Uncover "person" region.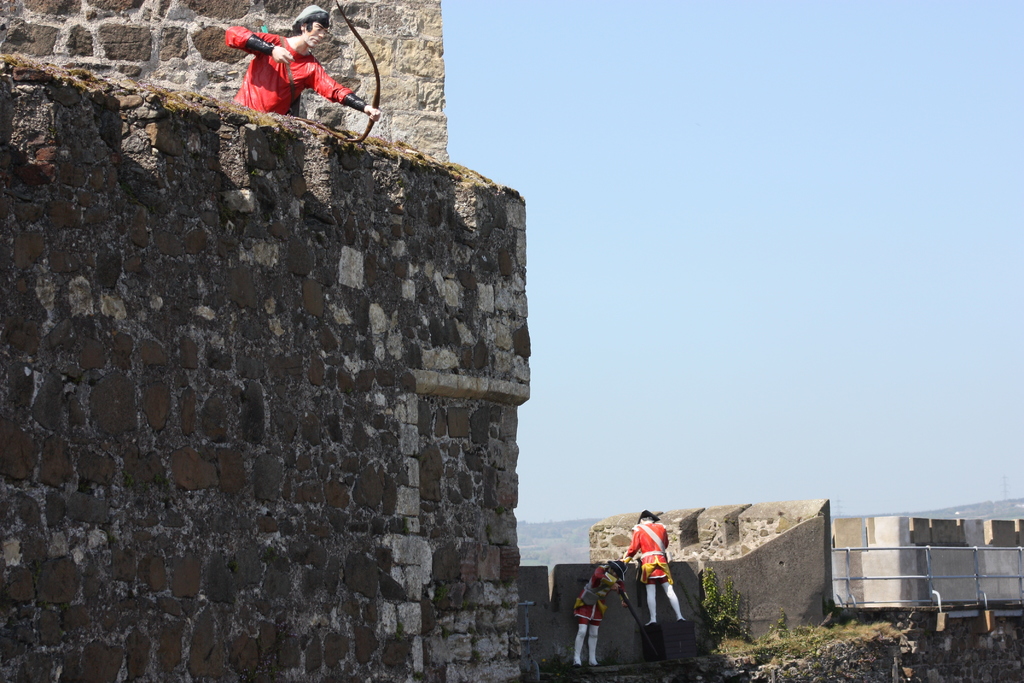
Uncovered: 566,559,628,670.
